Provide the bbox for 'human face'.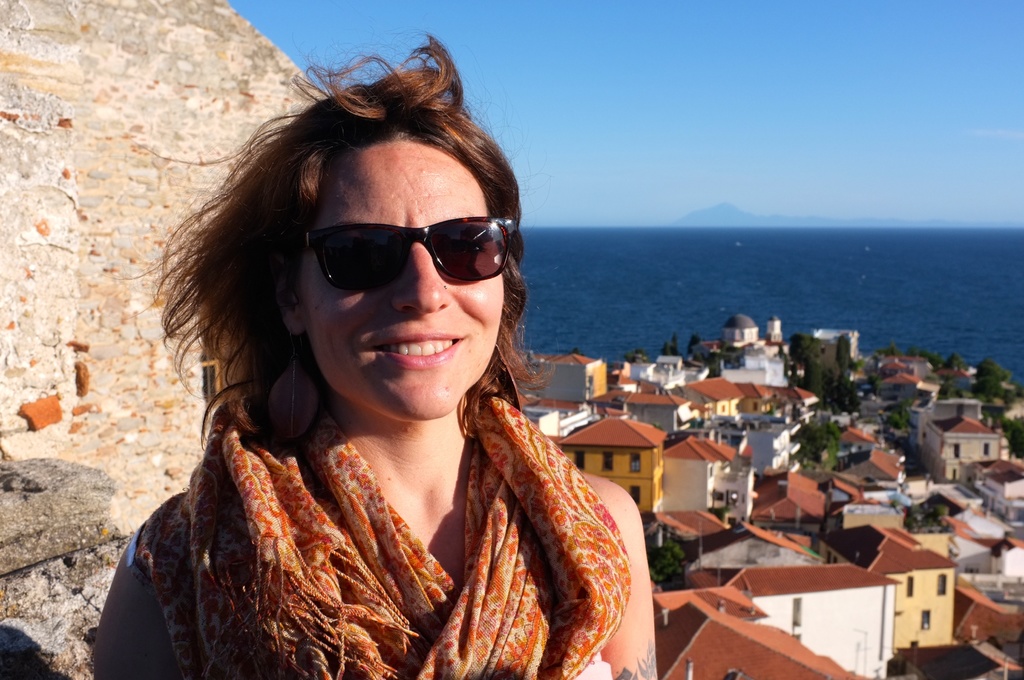
select_region(299, 136, 506, 423).
